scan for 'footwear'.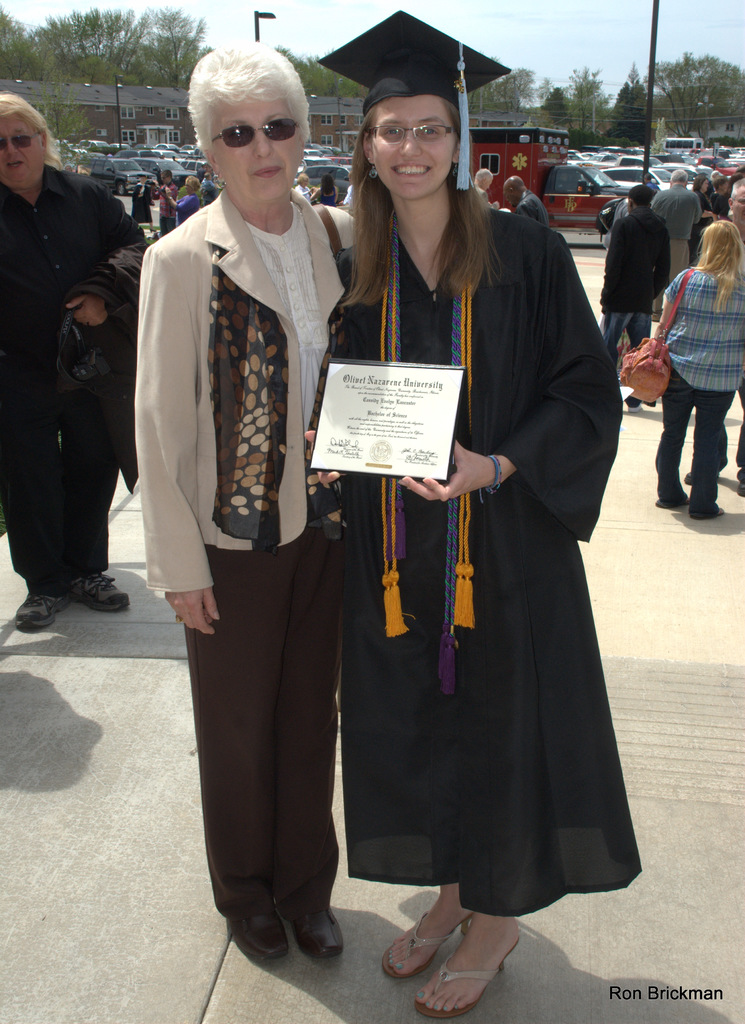
Scan result: x1=297, y1=903, x2=338, y2=959.
